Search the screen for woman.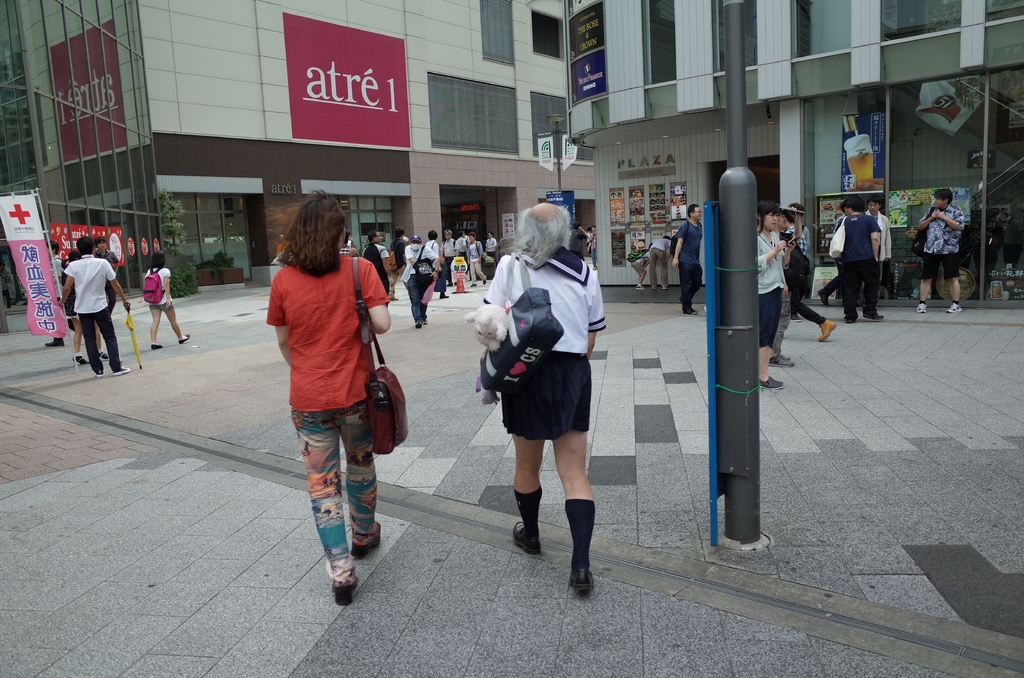
Found at <bbox>145, 248, 190, 349</bbox>.
